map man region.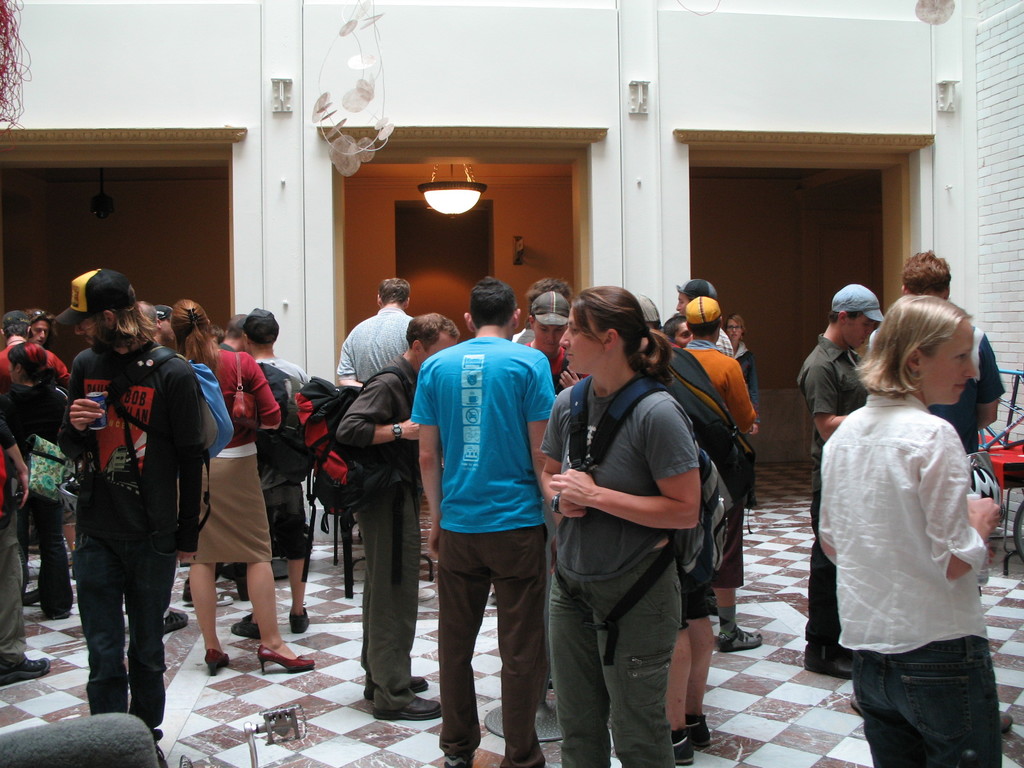
Mapped to pyautogui.locateOnScreen(336, 311, 461, 719).
